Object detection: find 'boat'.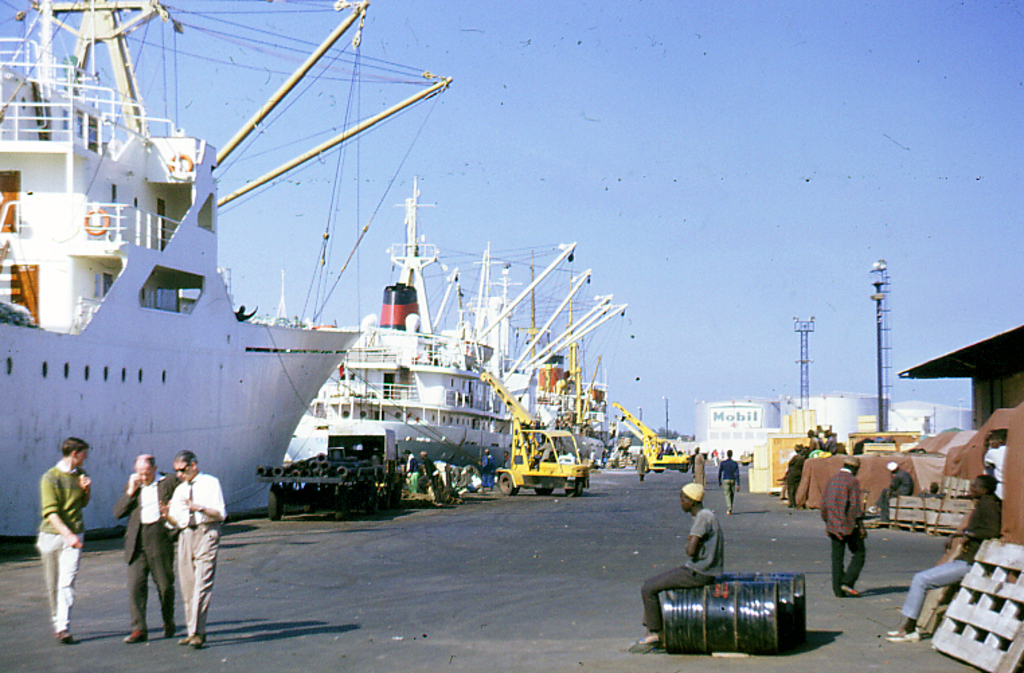
542/364/609/437.
